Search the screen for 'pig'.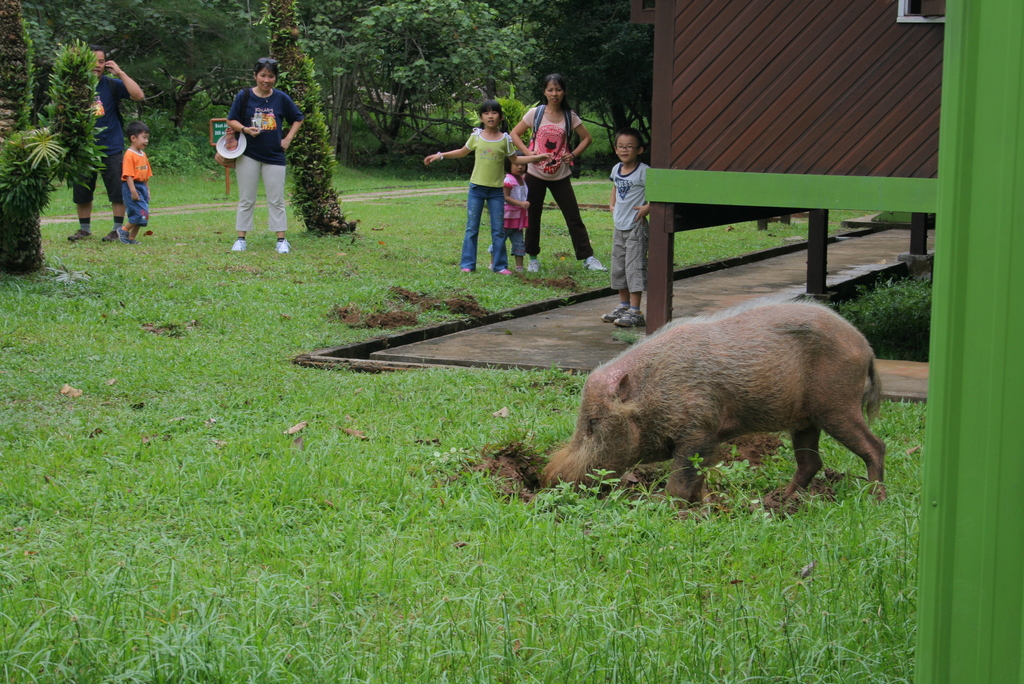
Found at <region>534, 289, 888, 510</region>.
